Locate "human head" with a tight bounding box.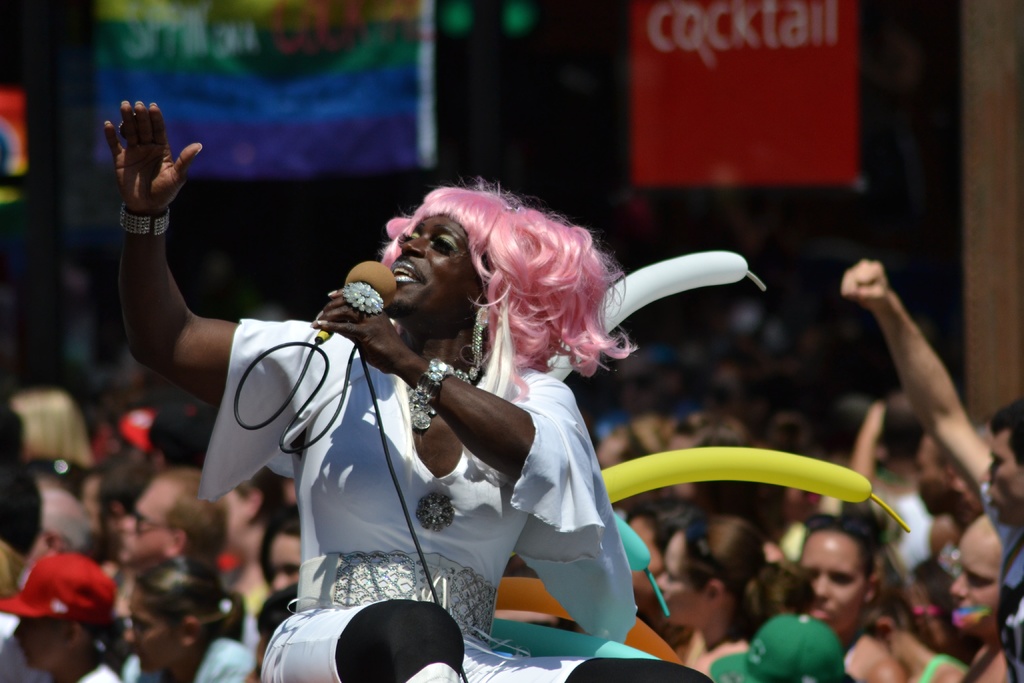
locate(362, 190, 515, 339).
